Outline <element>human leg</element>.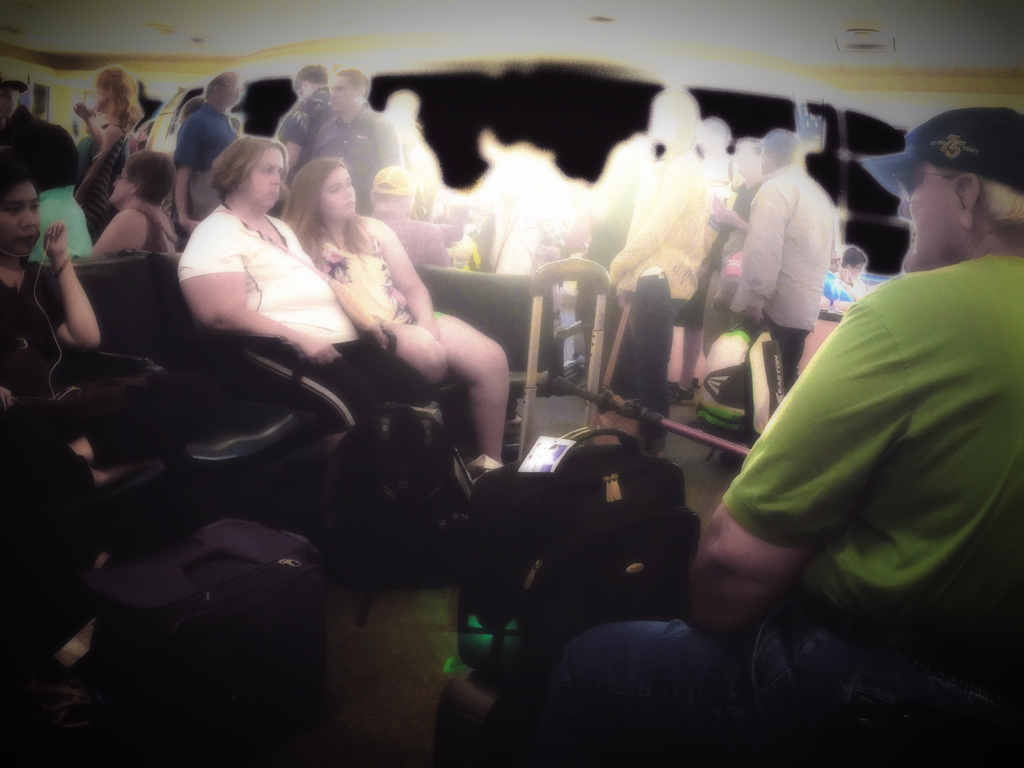
Outline: {"left": 301, "top": 344, "right": 391, "bottom": 421}.
